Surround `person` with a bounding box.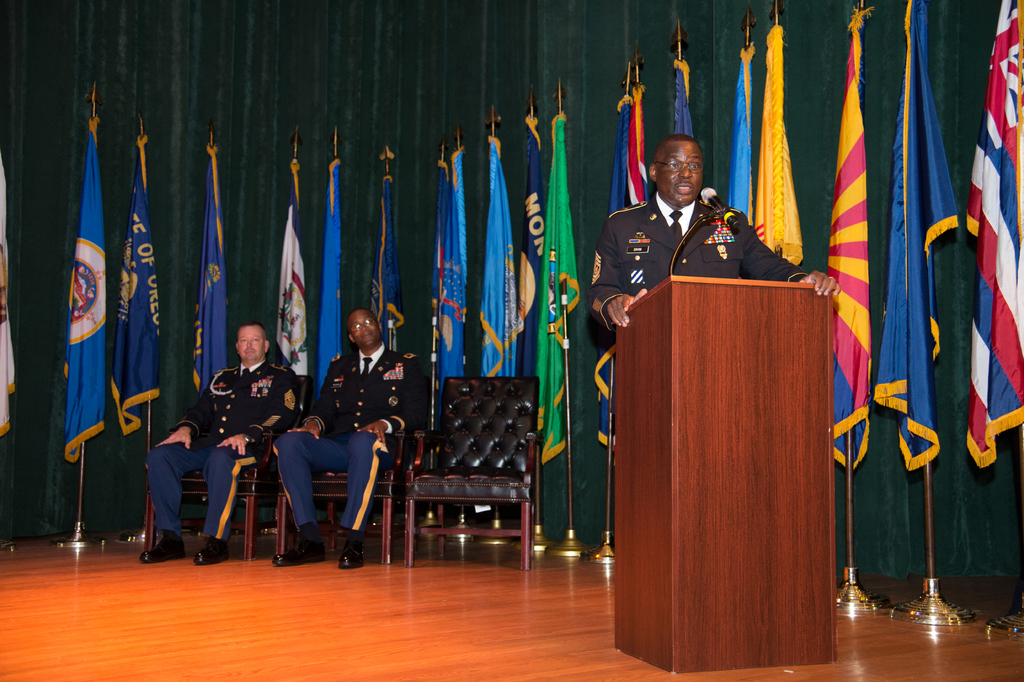
590,135,846,333.
